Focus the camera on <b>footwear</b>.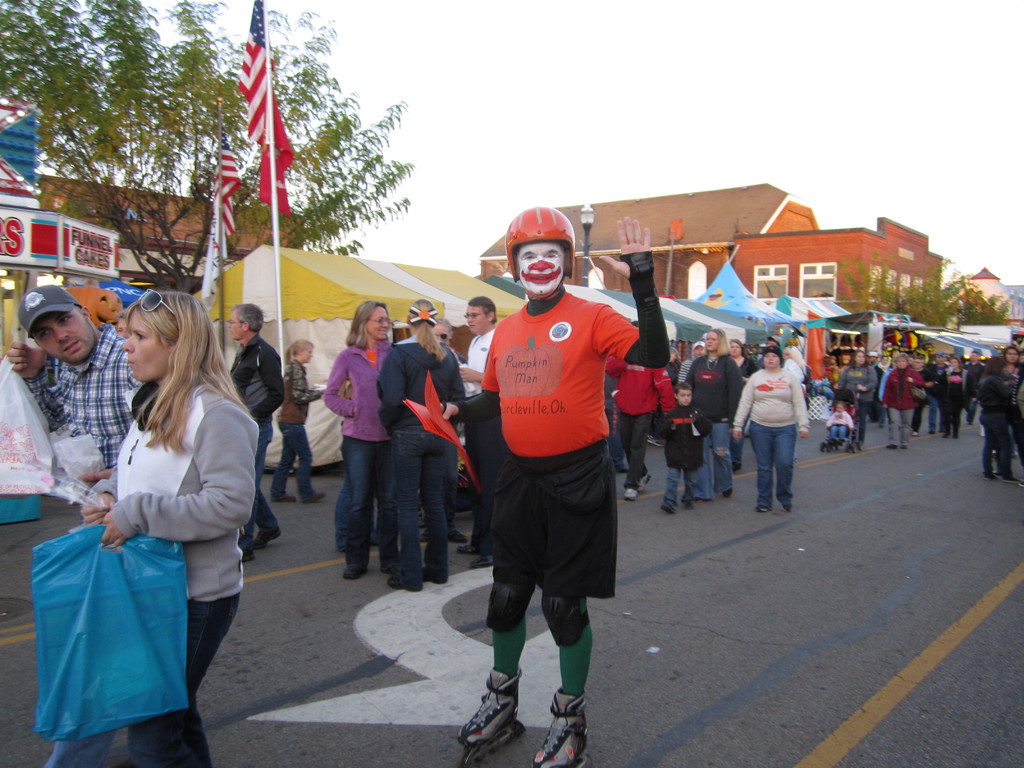
Focus region: pyautogui.locateOnScreen(456, 543, 474, 555).
